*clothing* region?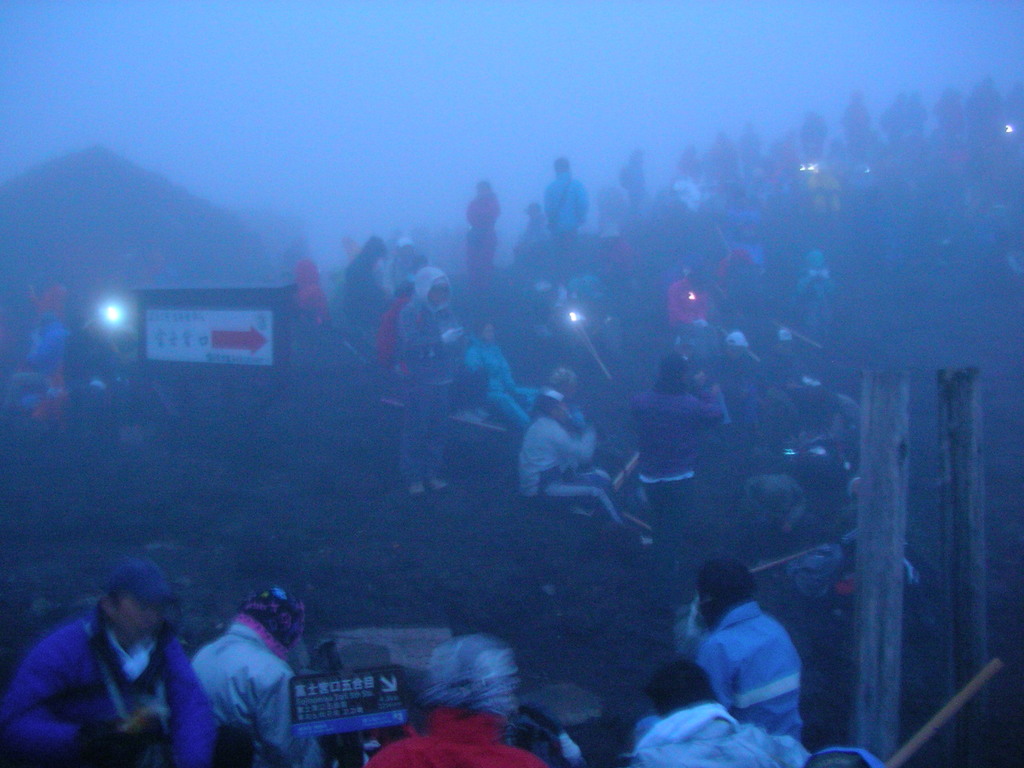
518/406/637/535
